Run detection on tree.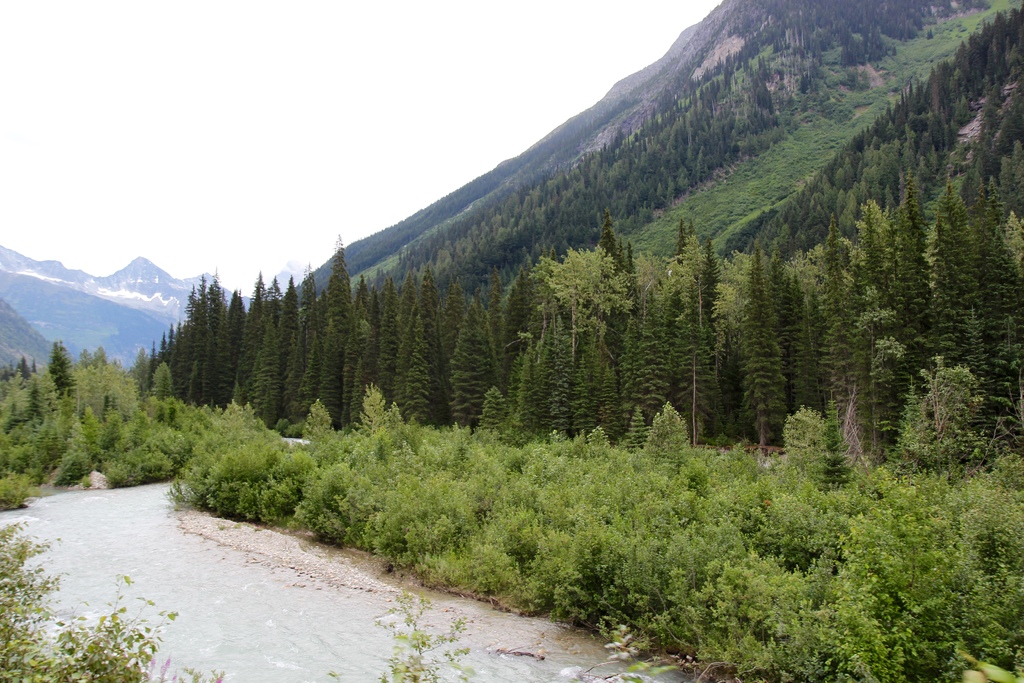
Result: 744 51 780 134.
